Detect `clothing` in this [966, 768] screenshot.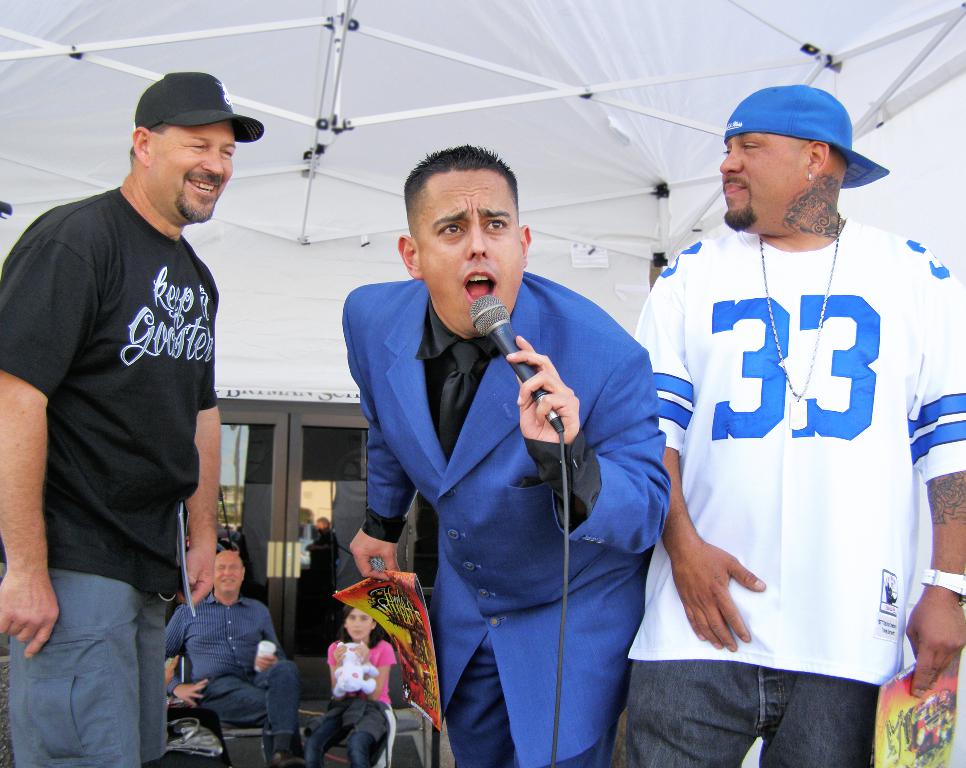
Detection: x1=634 y1=220 x2=964 y2=767.
